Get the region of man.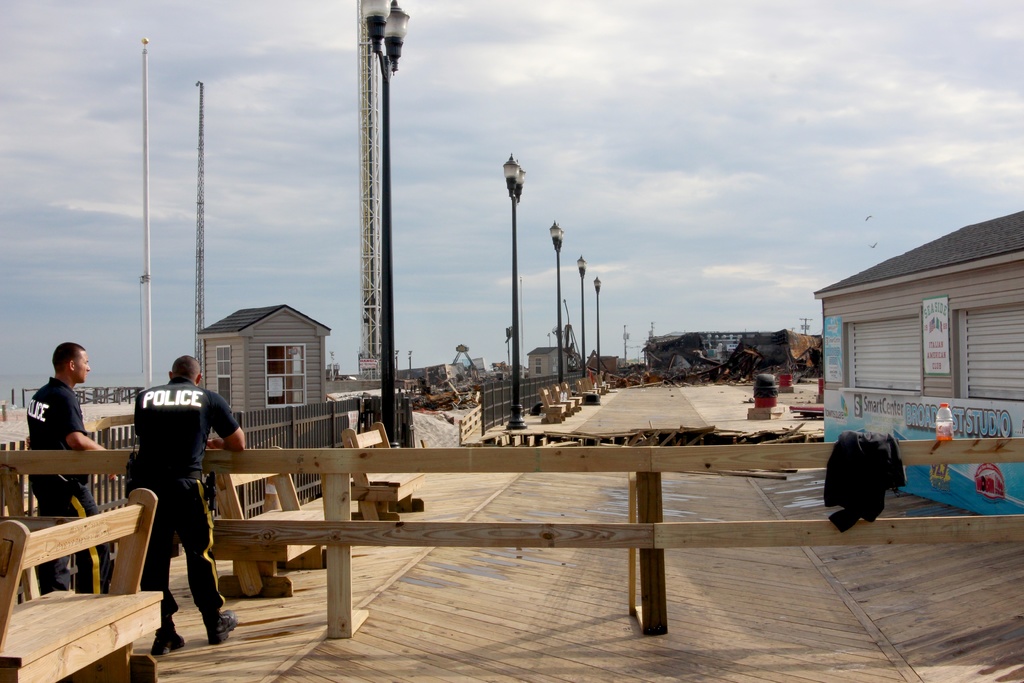
124,354,247,659.
